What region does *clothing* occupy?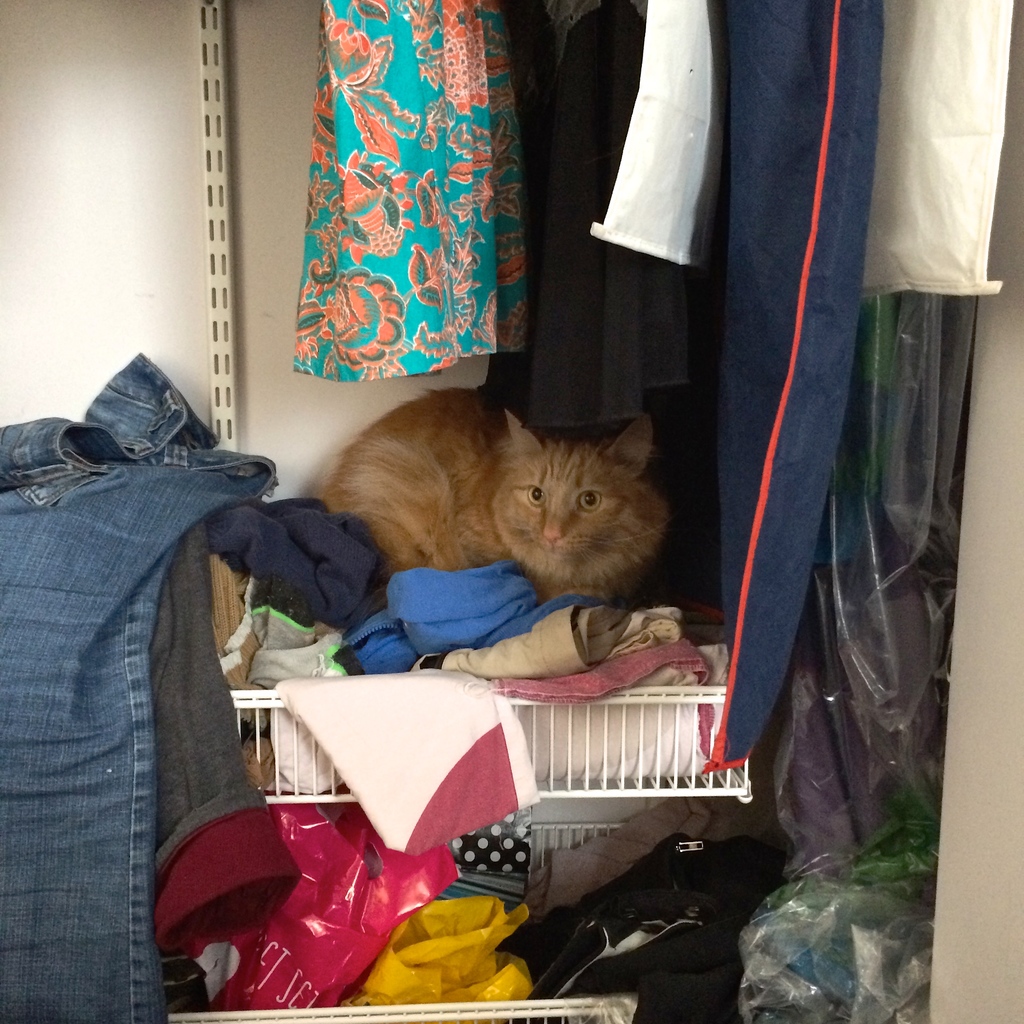
<region>154, 510, 319, 949</region>.
